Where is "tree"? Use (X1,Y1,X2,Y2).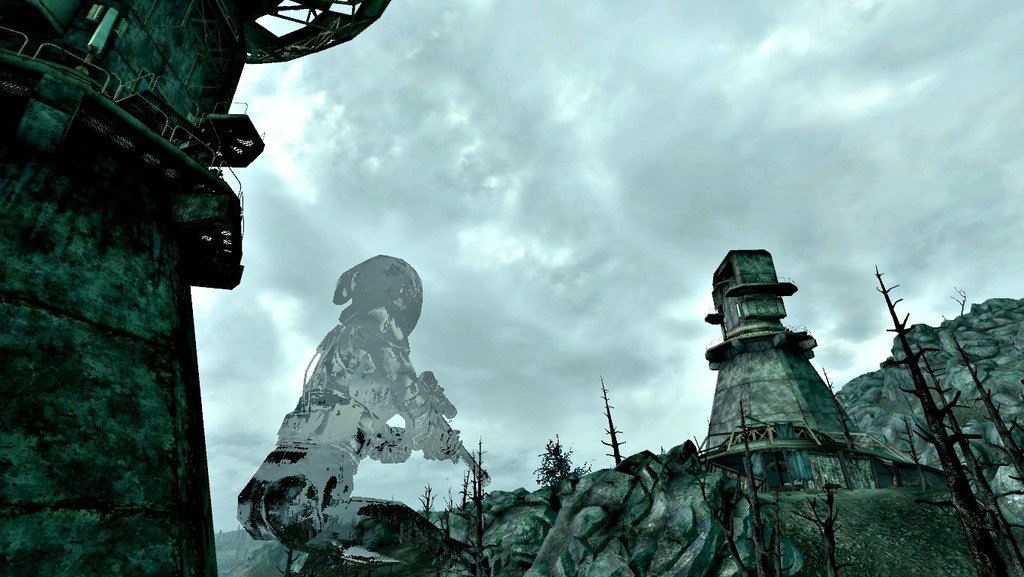
(695,395,786,576).
